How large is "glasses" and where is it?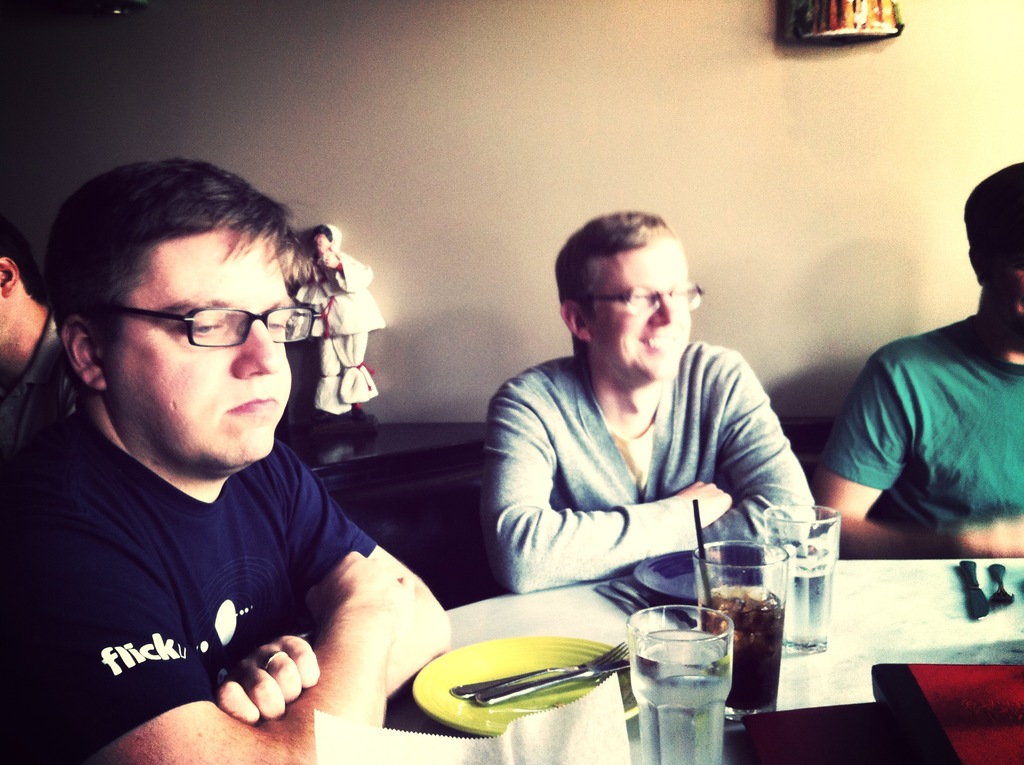
Bounding box: [109,304,317,345].
